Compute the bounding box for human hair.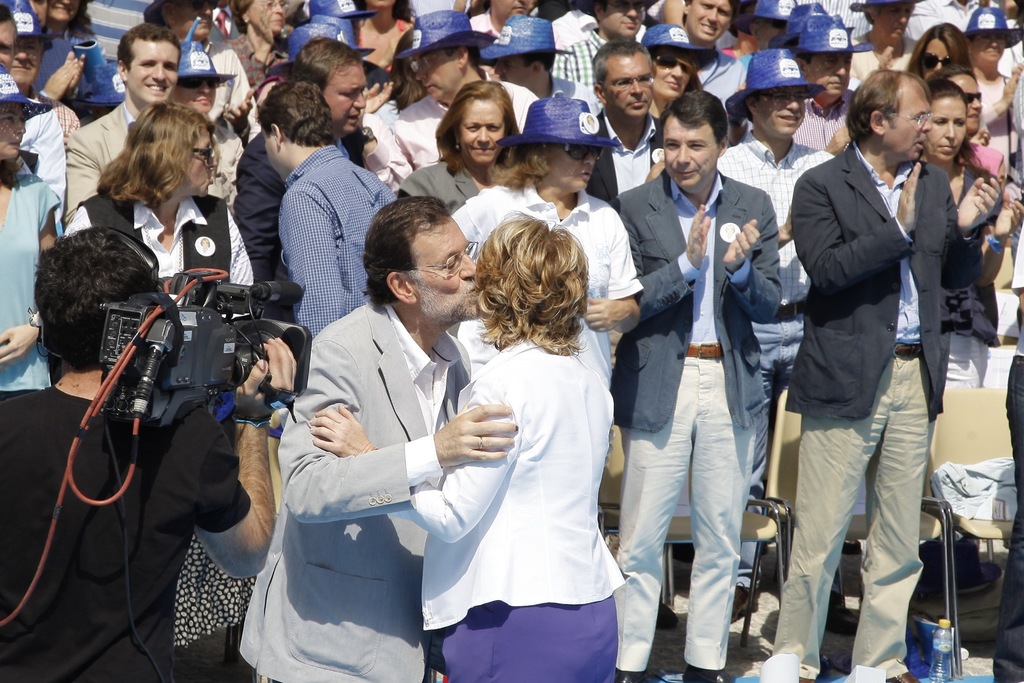
x1=927, y1=76, x2=964, y2=108.
